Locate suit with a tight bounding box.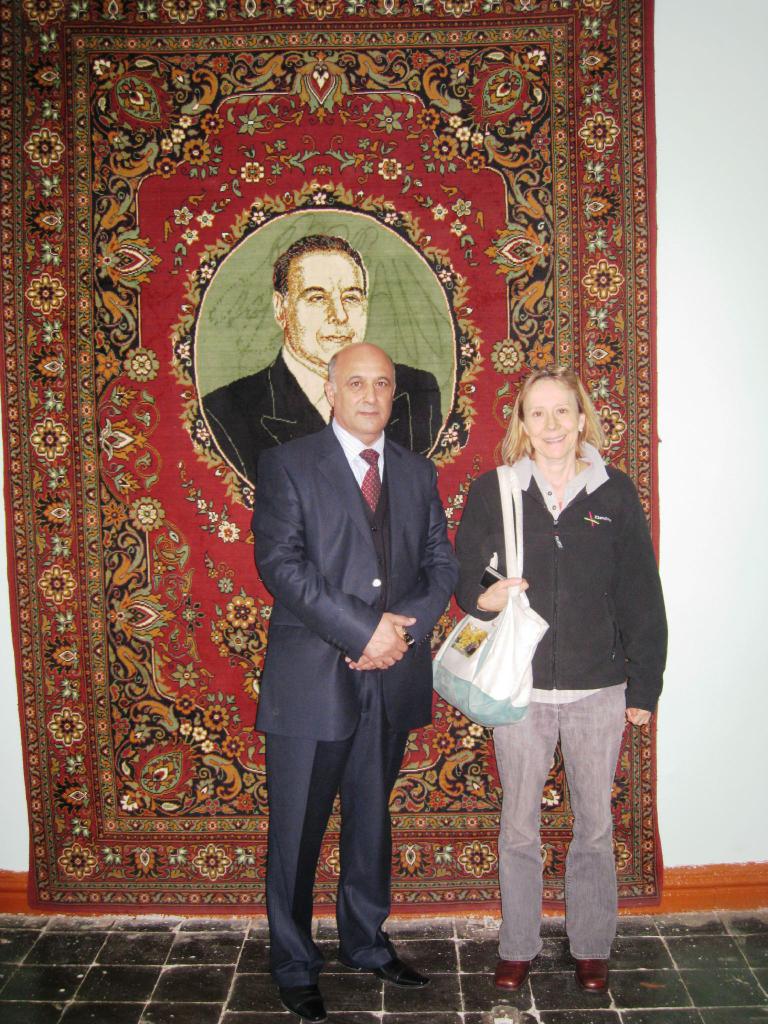
(202, 346, 442, 488).
